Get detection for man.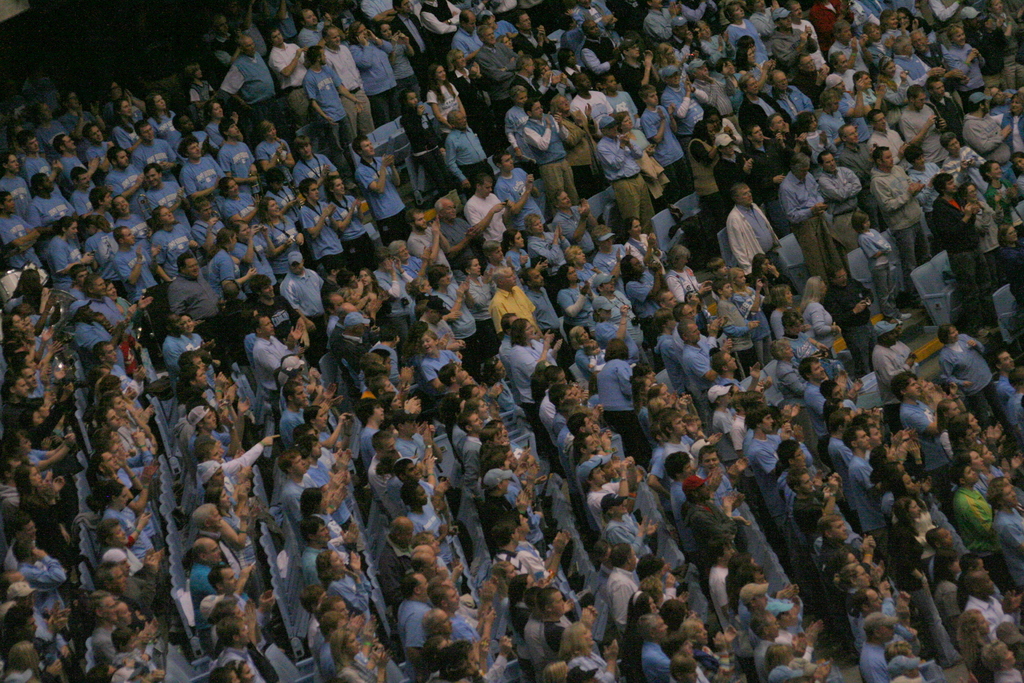
Detection: left=20, top=131, right=68, bottom=197.
